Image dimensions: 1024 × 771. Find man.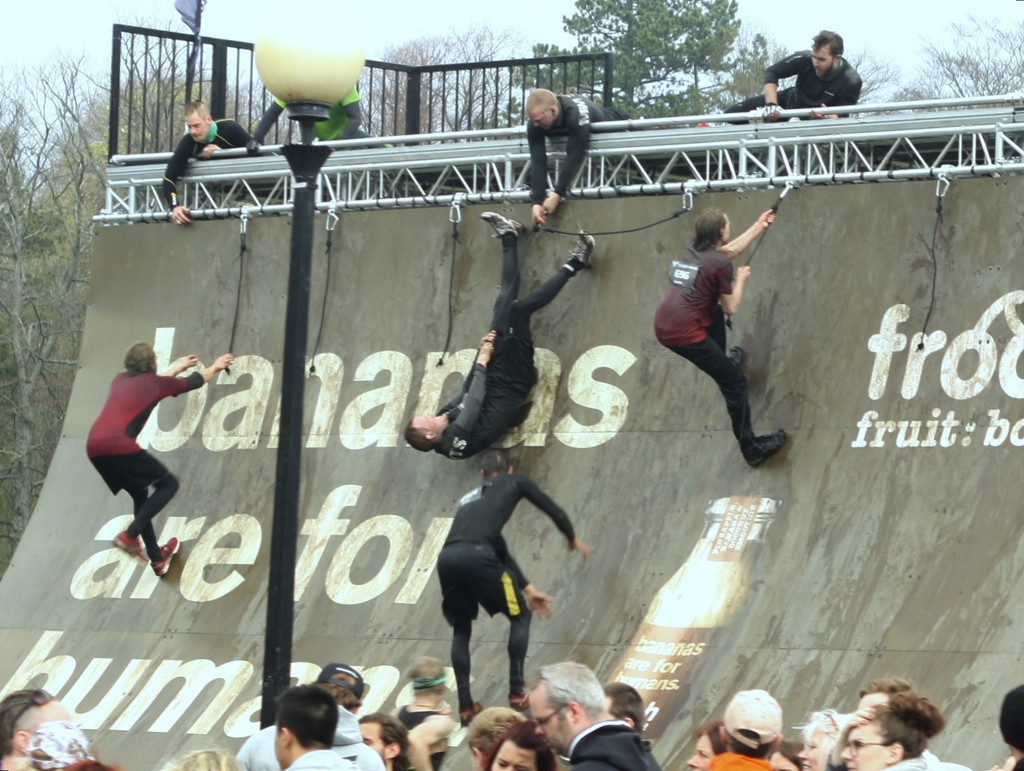
(left=704, top=685, right=794, bottom=770).
